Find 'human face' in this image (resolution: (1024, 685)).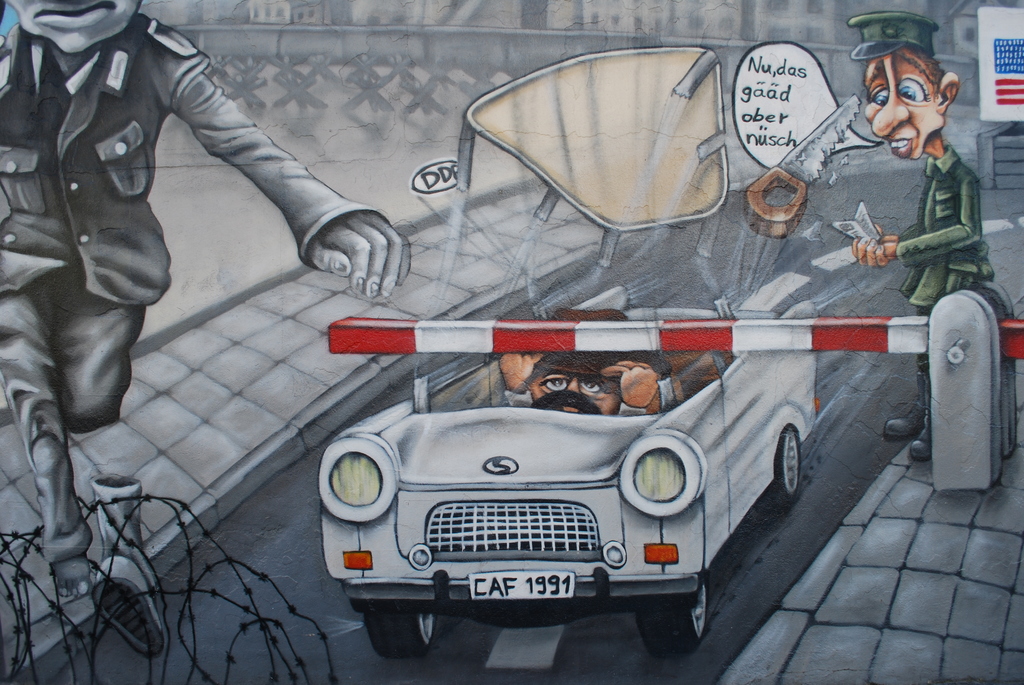
region(5, 0, 141, 55).
